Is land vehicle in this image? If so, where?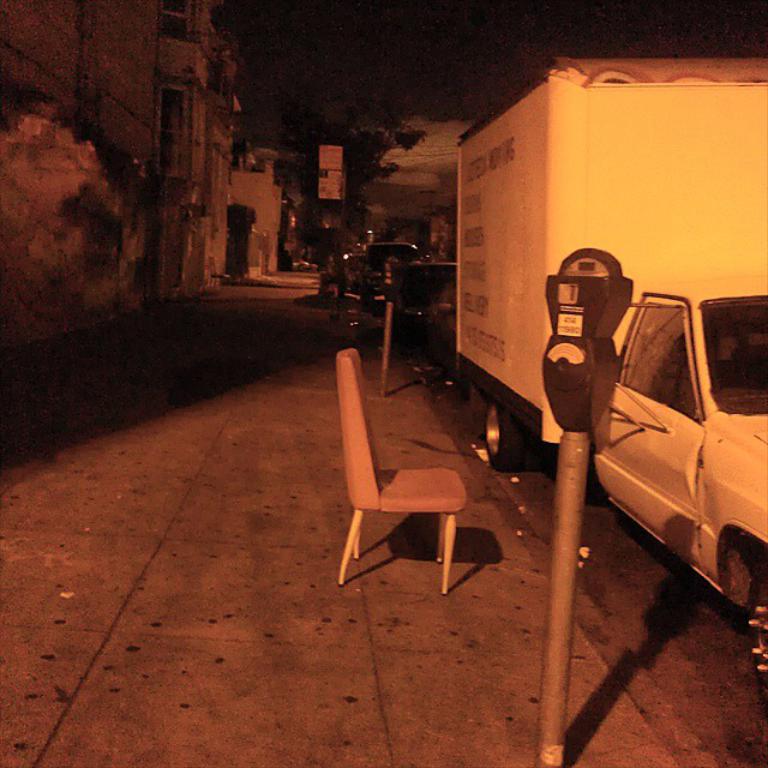
Yes, at bbox(460, 53, 767, 708).
